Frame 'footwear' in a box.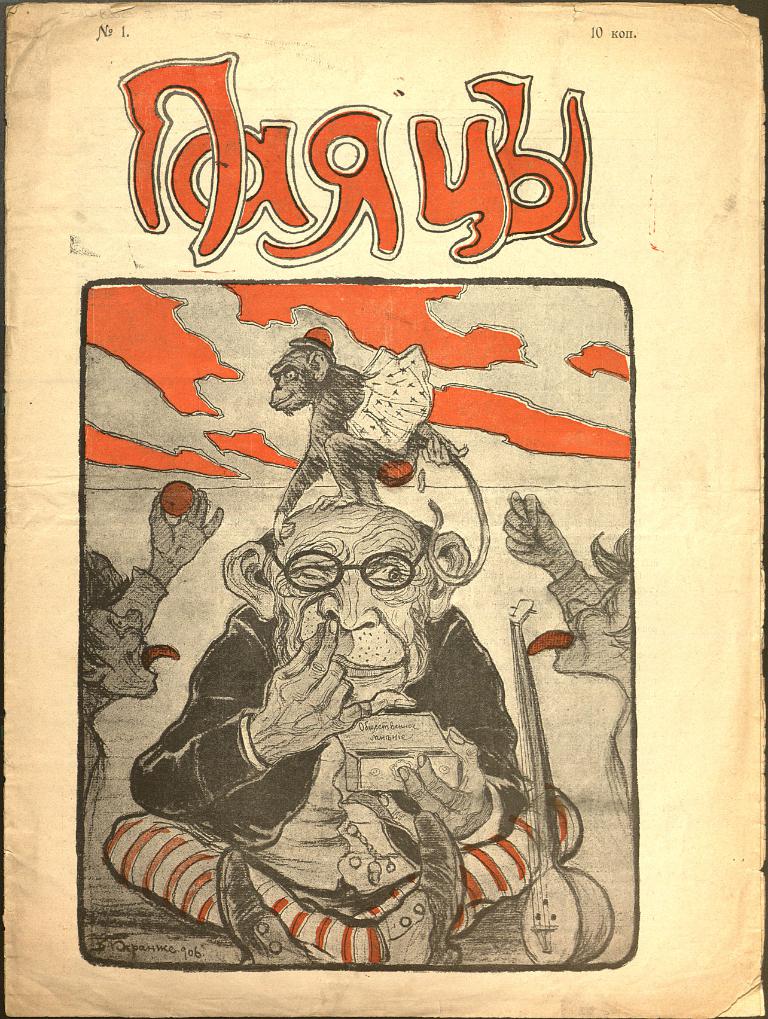
l=217, t=840, r=308, b=974.
